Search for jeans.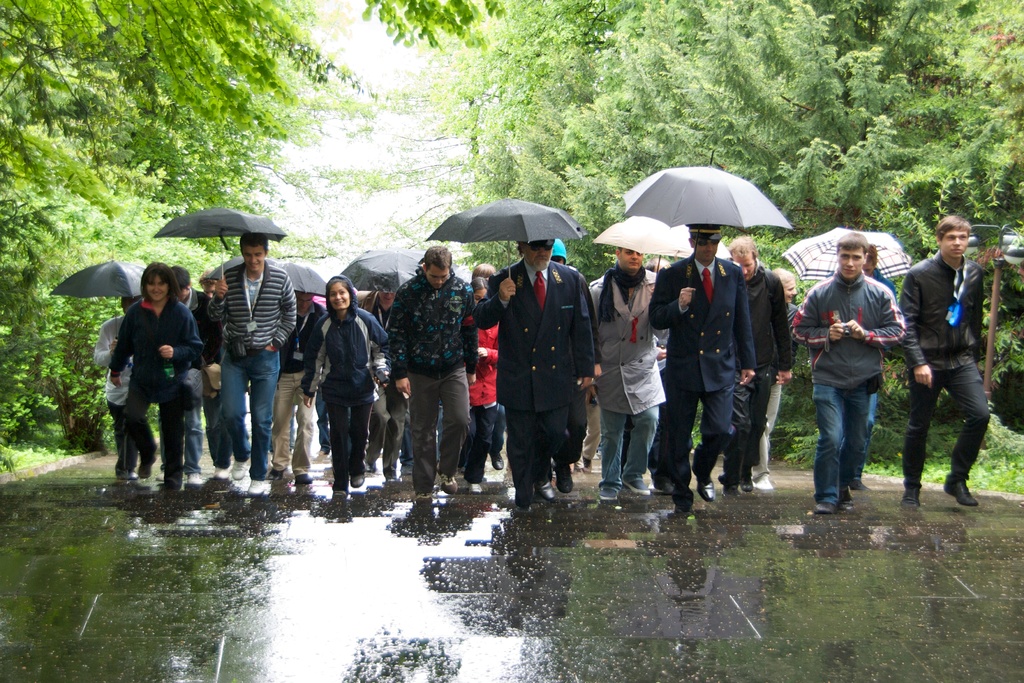
Found at crop(812, 383, 865, 491).
